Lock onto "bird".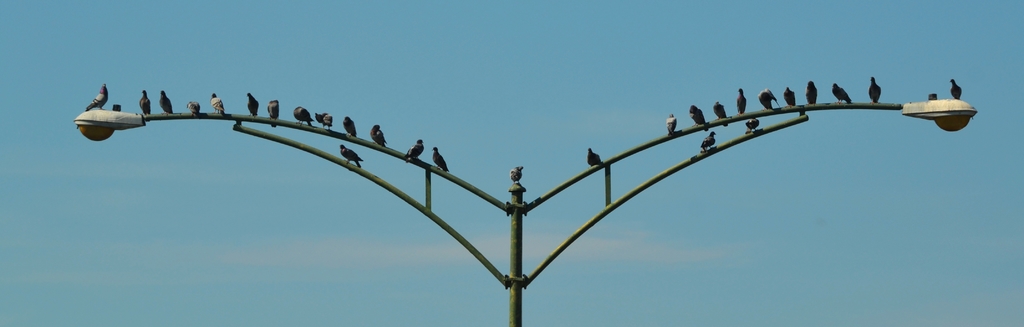
Locked: 866/74/882/105.
